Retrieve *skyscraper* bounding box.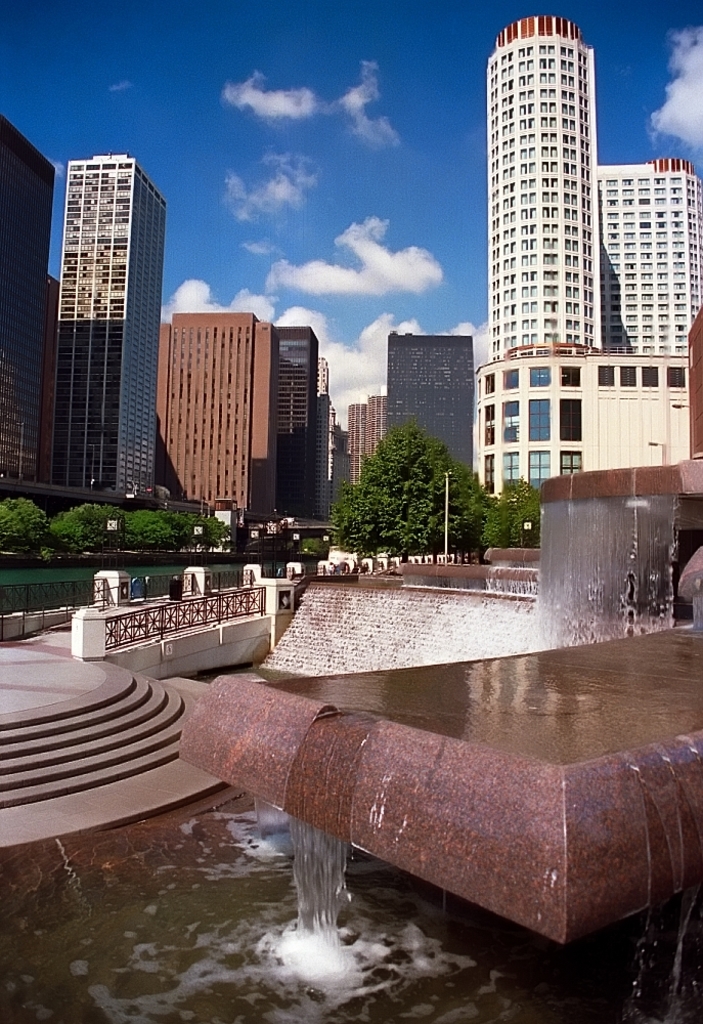
Bounding box: {"left": 372, "top": 331, "right": 485, "bottom": 512}.
